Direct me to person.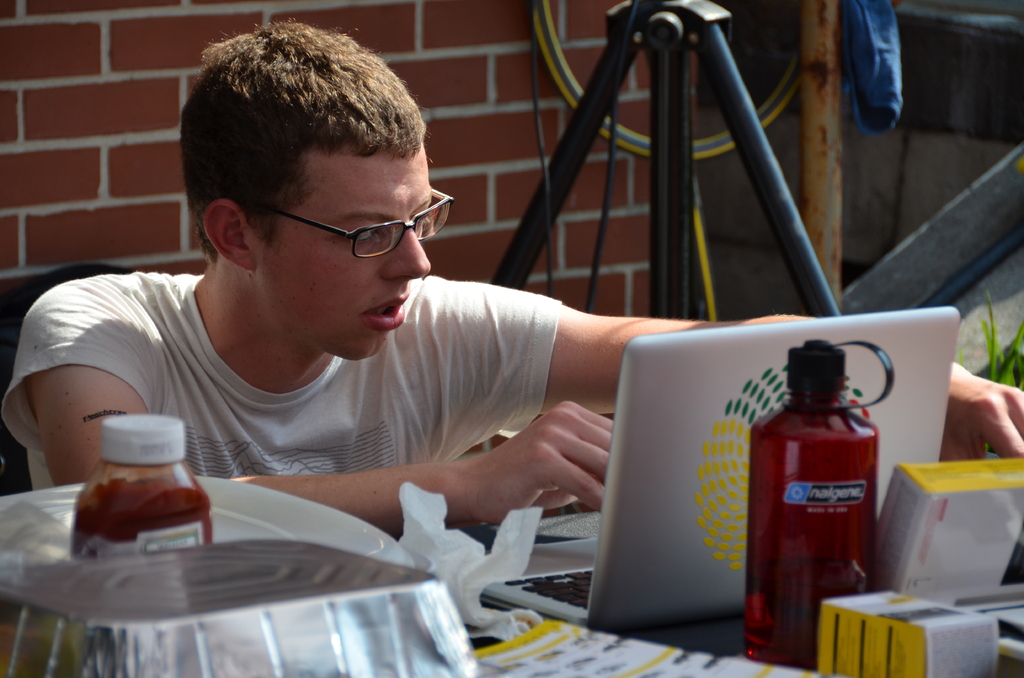
Direction: x1=0 y1=20 x2=1023 y2=526.
